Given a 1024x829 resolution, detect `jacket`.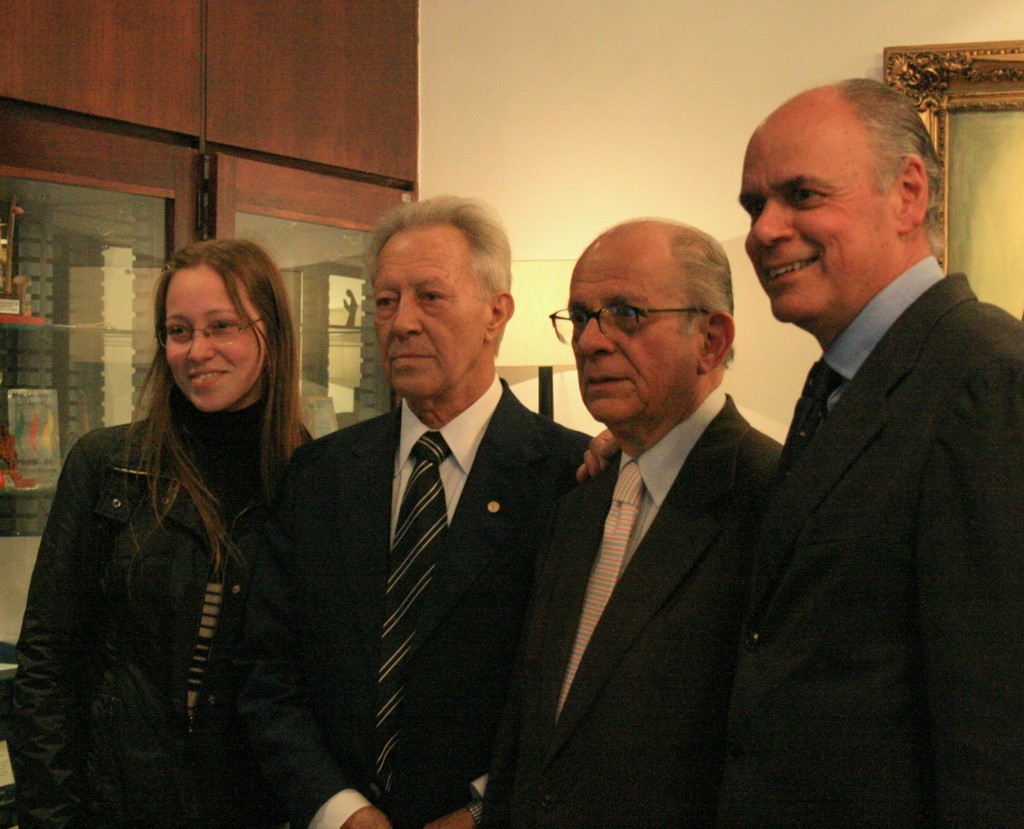
(14, 379, 287, 779).
